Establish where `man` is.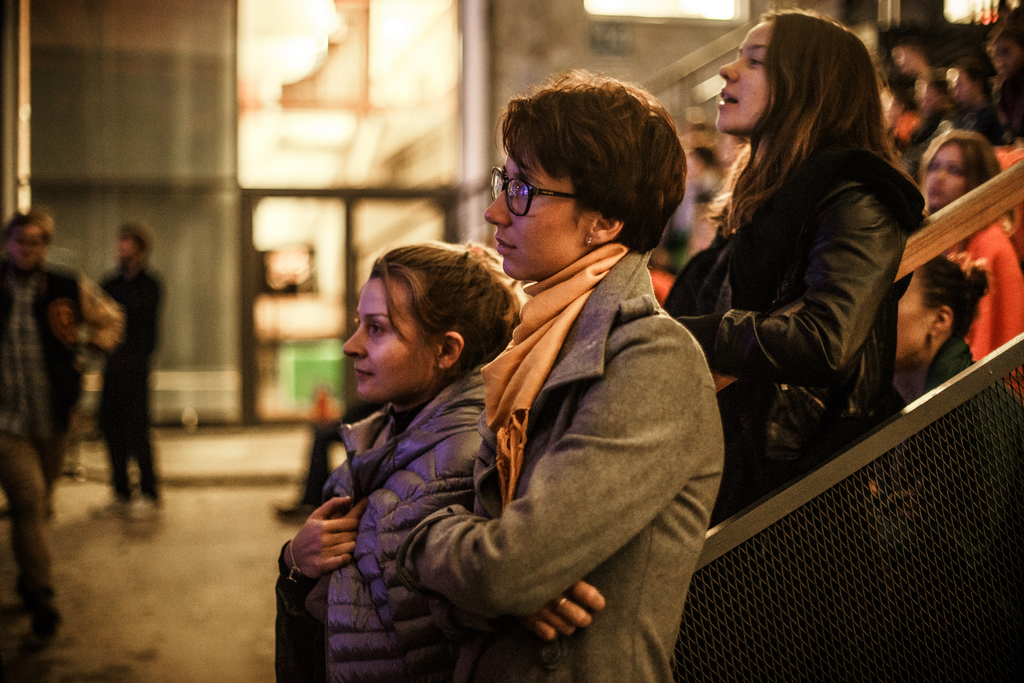
Established at <box>75,208,164,516</box>.
